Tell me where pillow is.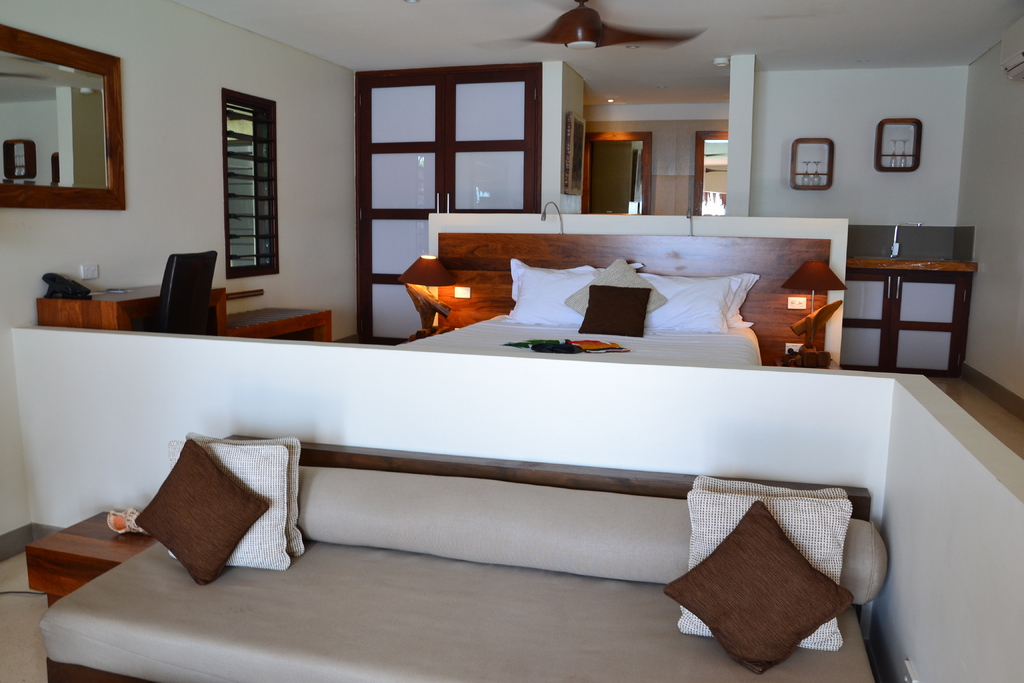
pillow is at (left=561, top=283, right=654, bottom=338).
